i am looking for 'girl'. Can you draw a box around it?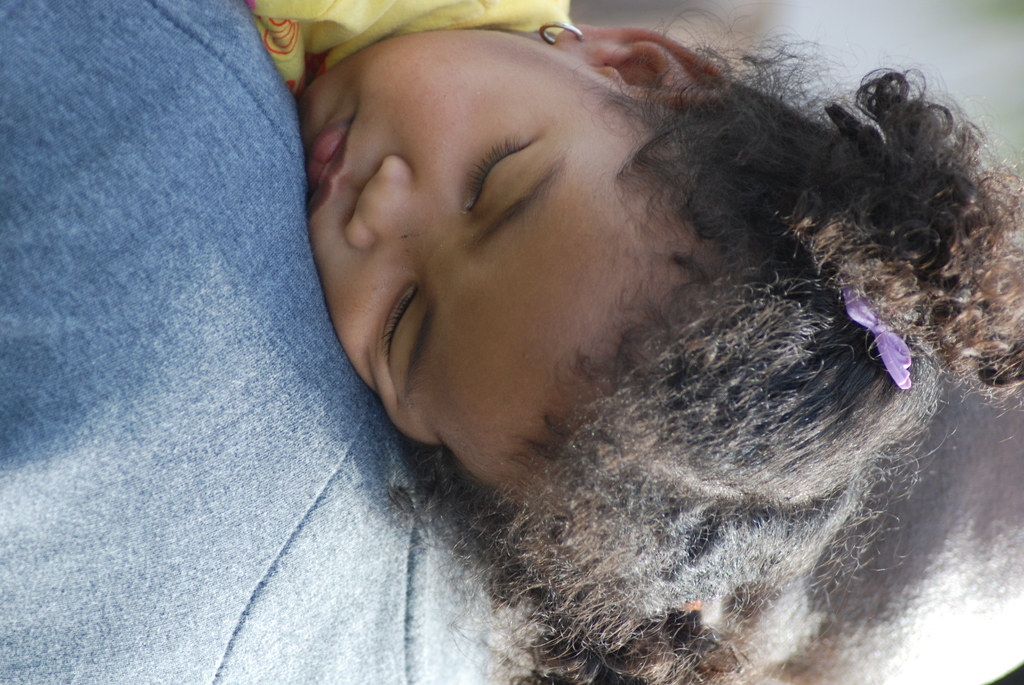
Sure, the bounding box is locate(246, 0, 1023, 684).
